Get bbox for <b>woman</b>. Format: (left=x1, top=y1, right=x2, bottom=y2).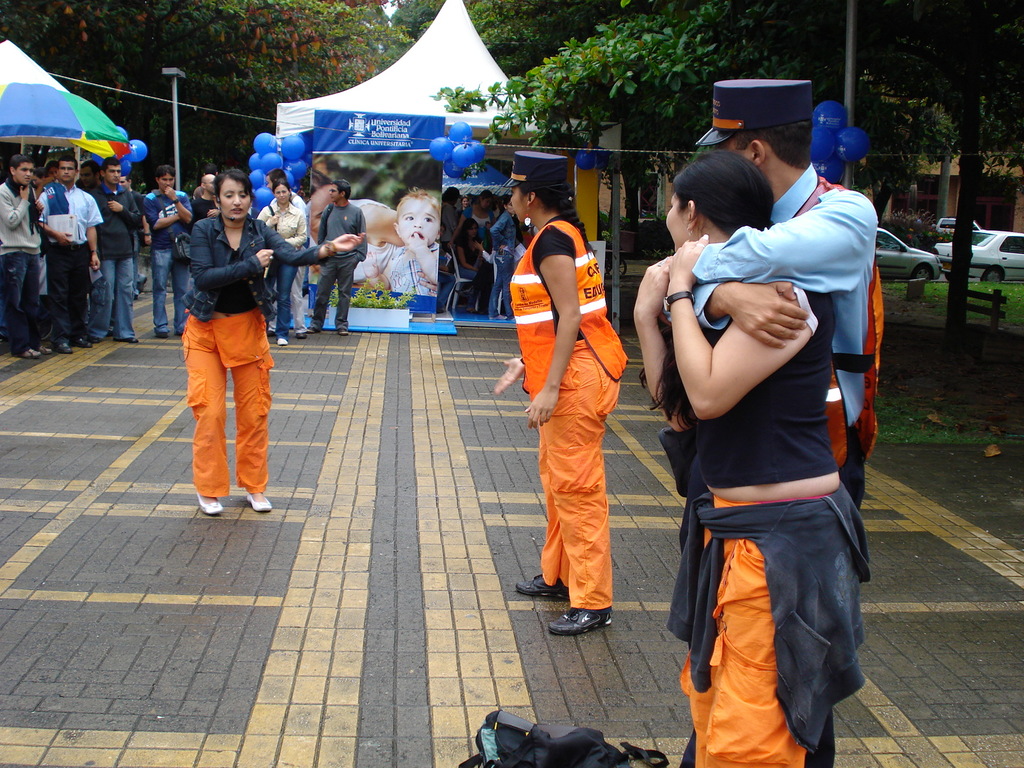
(left=451, top=220, right=494, bottom=317).
